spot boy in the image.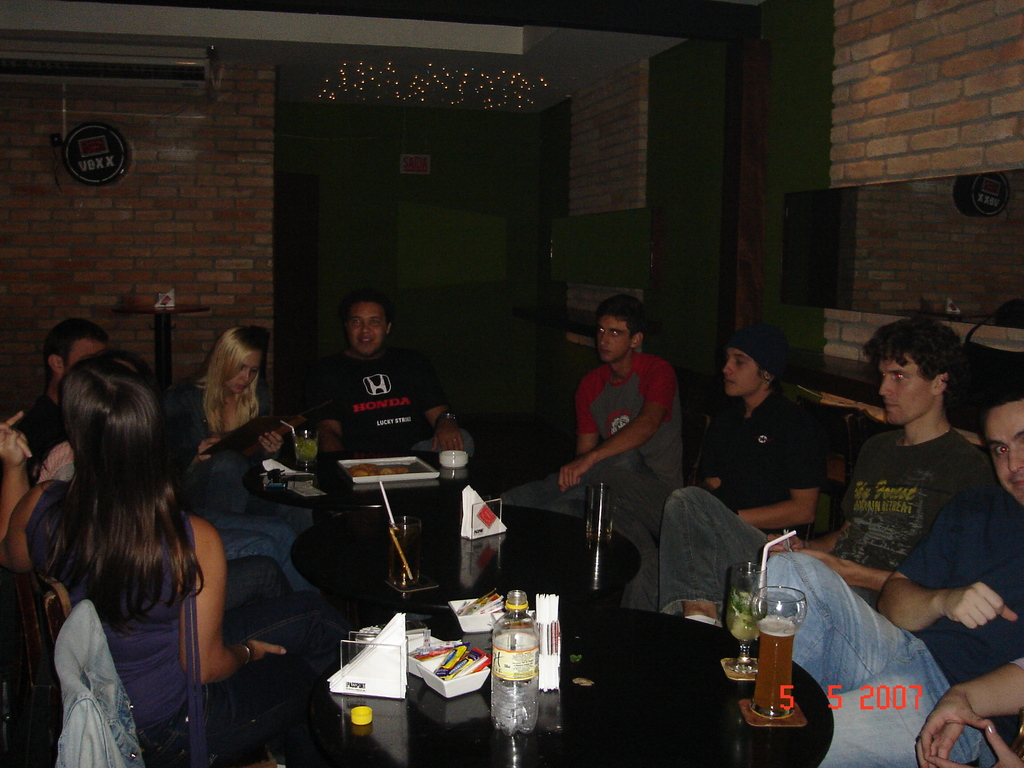
boy found at [x1=612, y1=319, x2=995, y2=630].
